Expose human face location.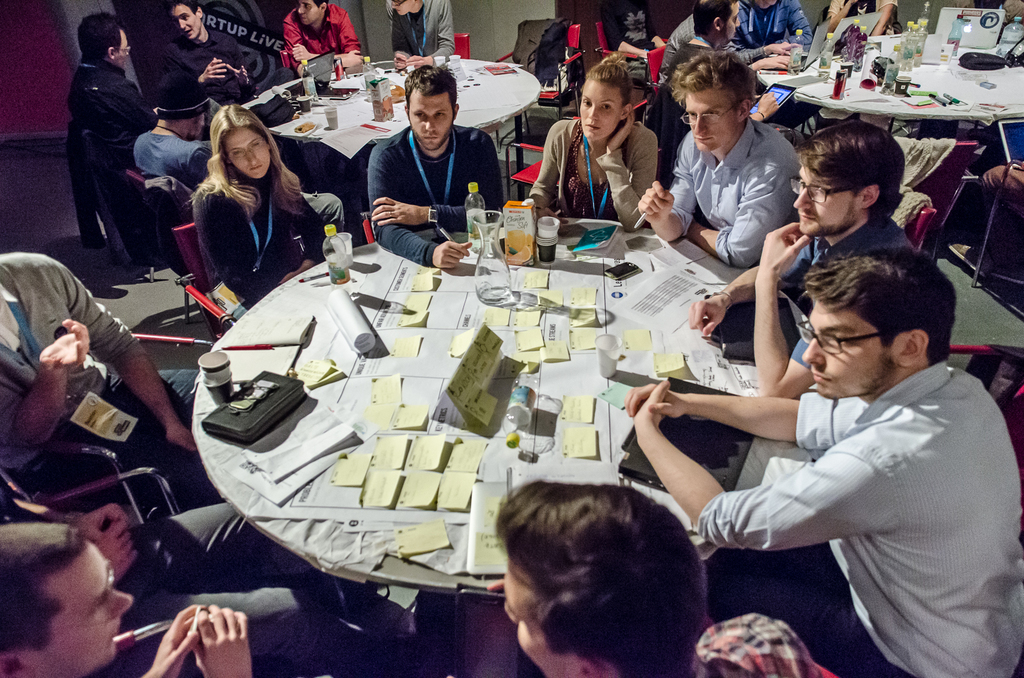
Exposed at bbox=[408, 92, 451, 150].
